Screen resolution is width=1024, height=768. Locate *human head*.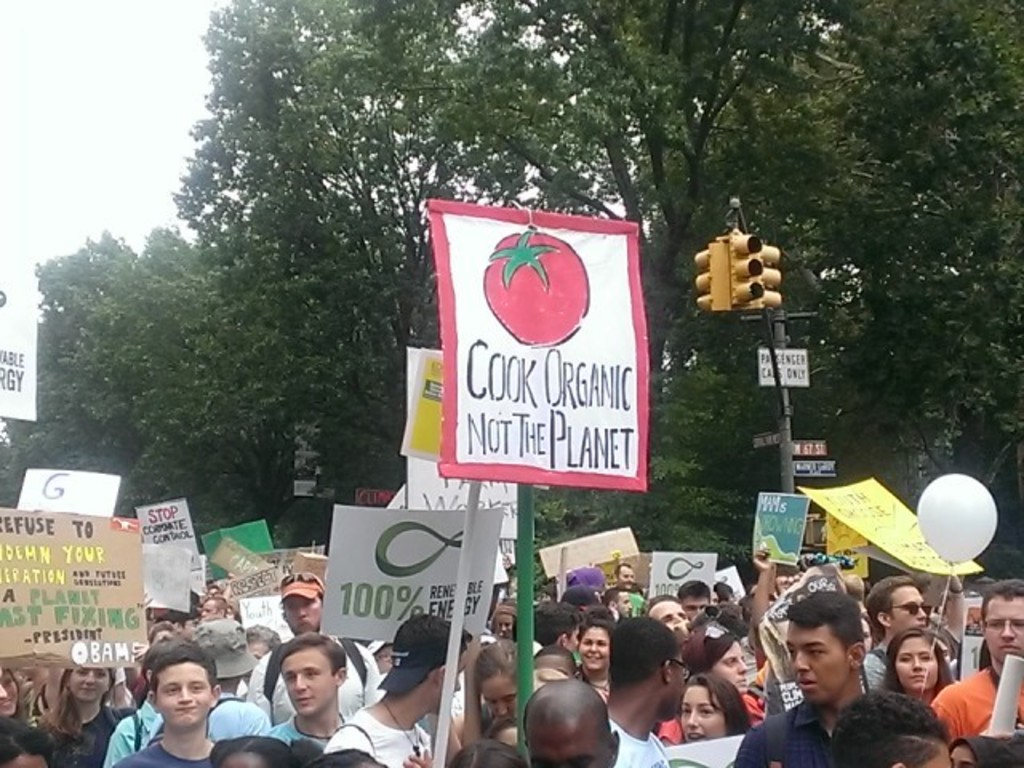
locate(277, 576, 323, 634).
